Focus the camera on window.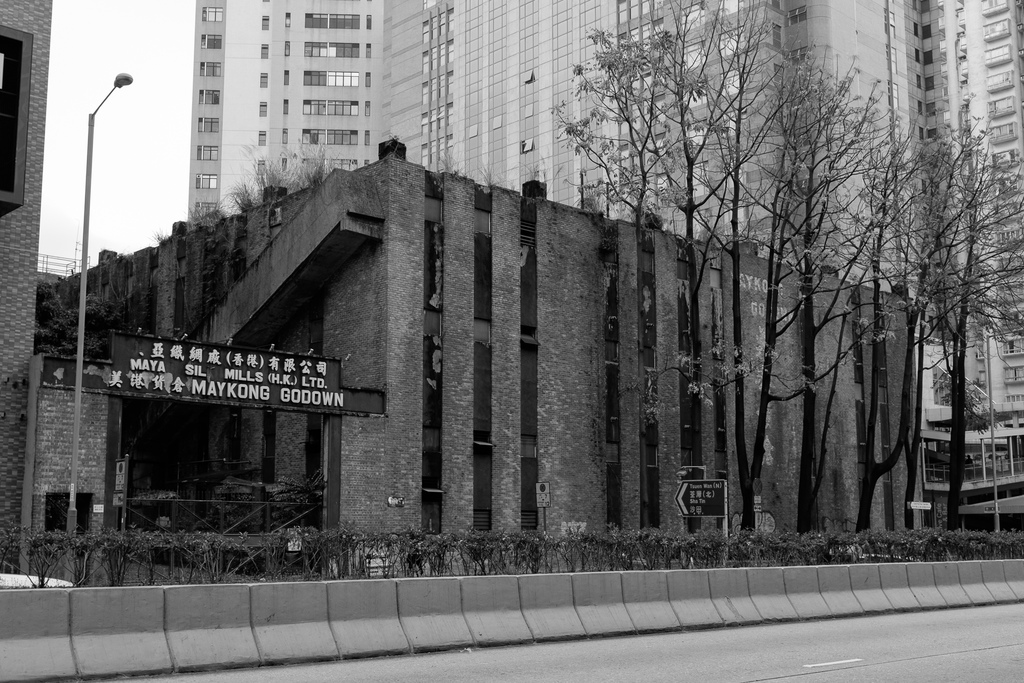
Focus region: detection(524, 66, 534, 85).
